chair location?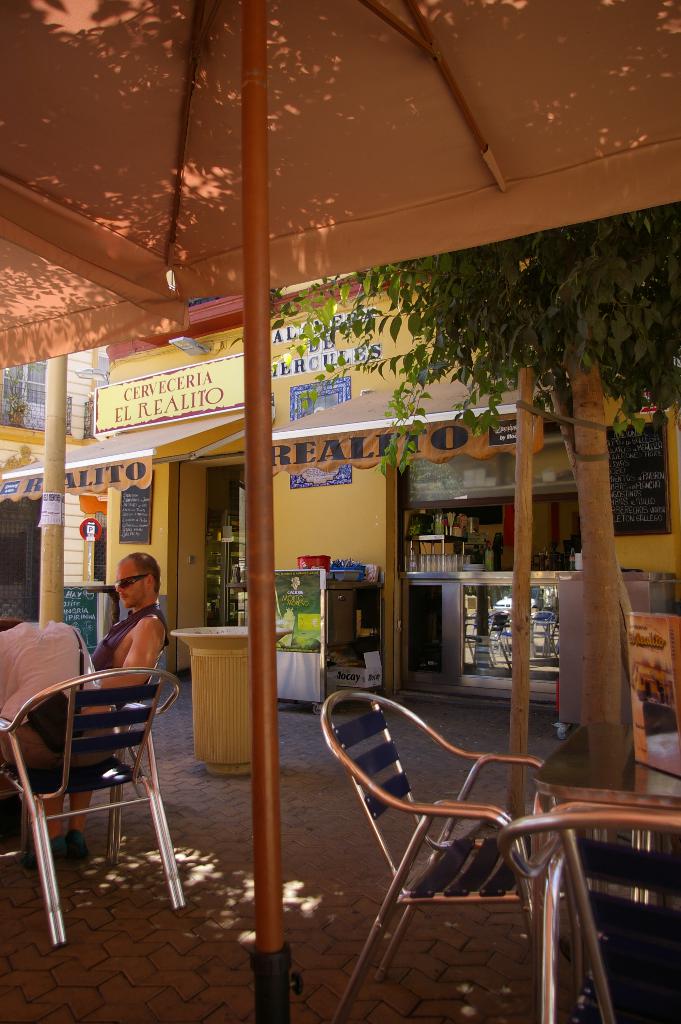
319,694,618,1015
